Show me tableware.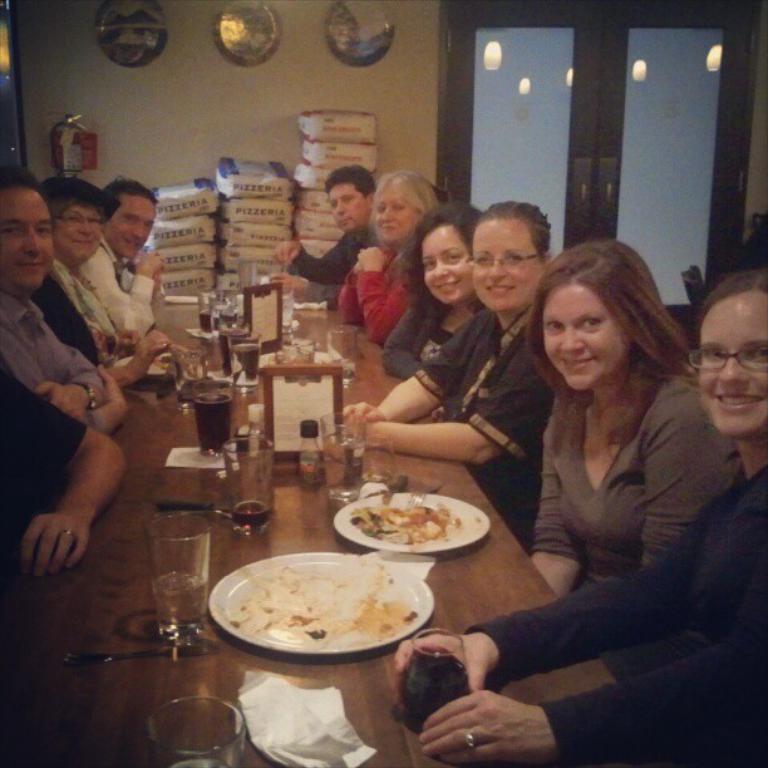
tableware is here: [left=231, top=333, right=265, bottom=393].
